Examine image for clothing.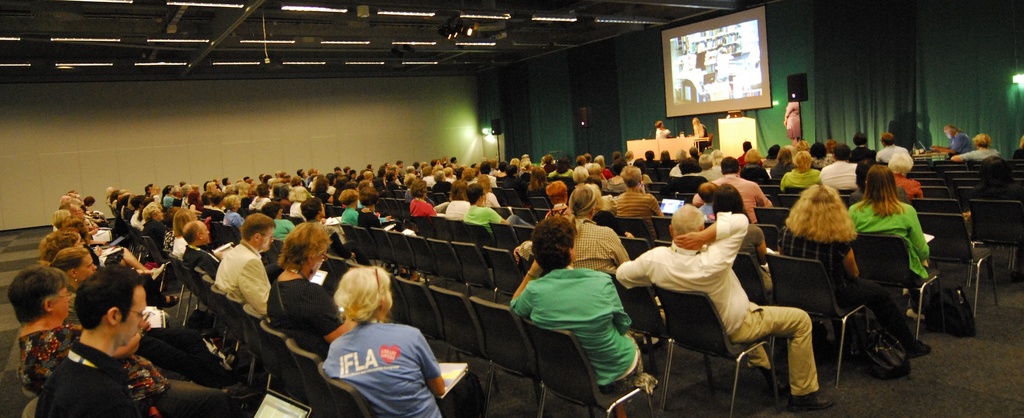
Examination result: (775,221,908,346).
